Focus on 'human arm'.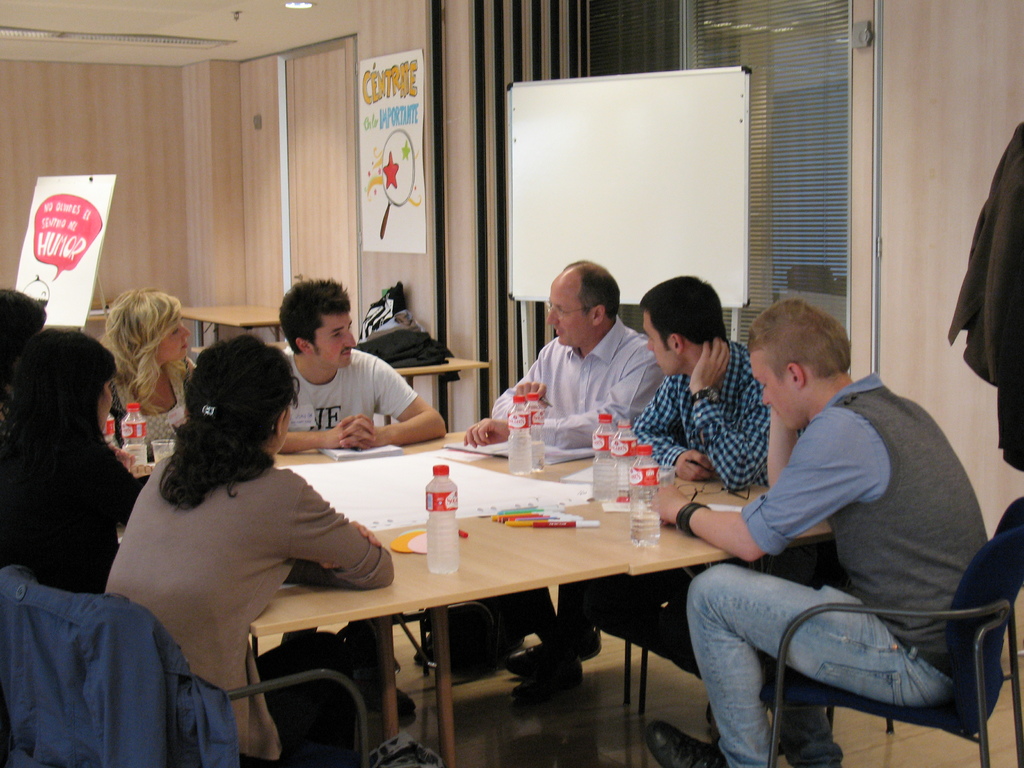
Focused at l=682, t=333, r=784, b=495.
